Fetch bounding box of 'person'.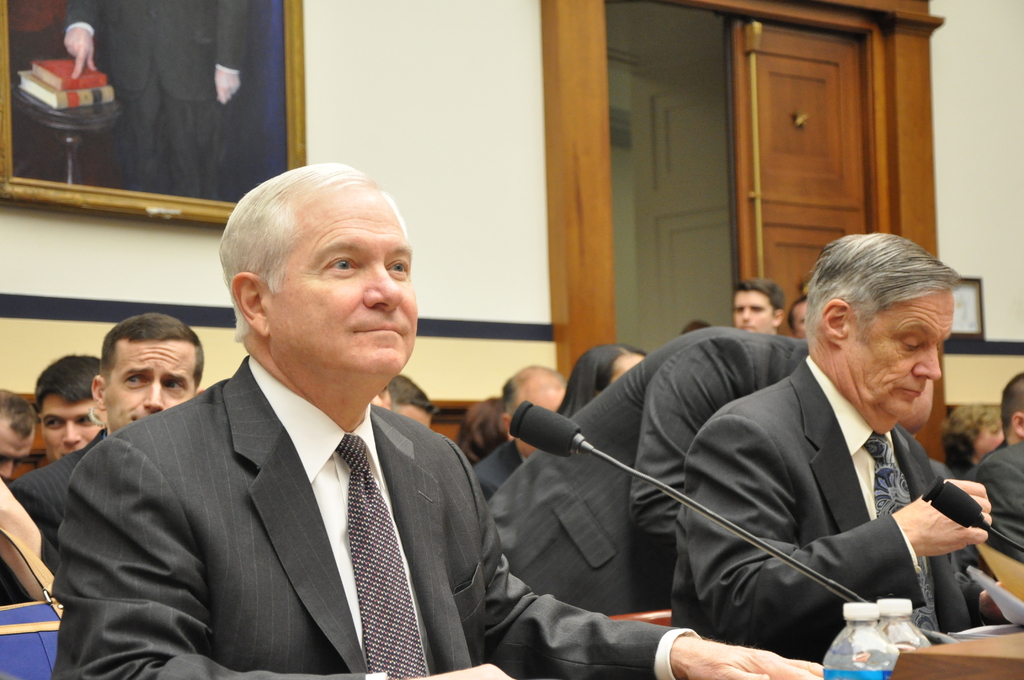
Bbox: (380, 370, 435, 425).
